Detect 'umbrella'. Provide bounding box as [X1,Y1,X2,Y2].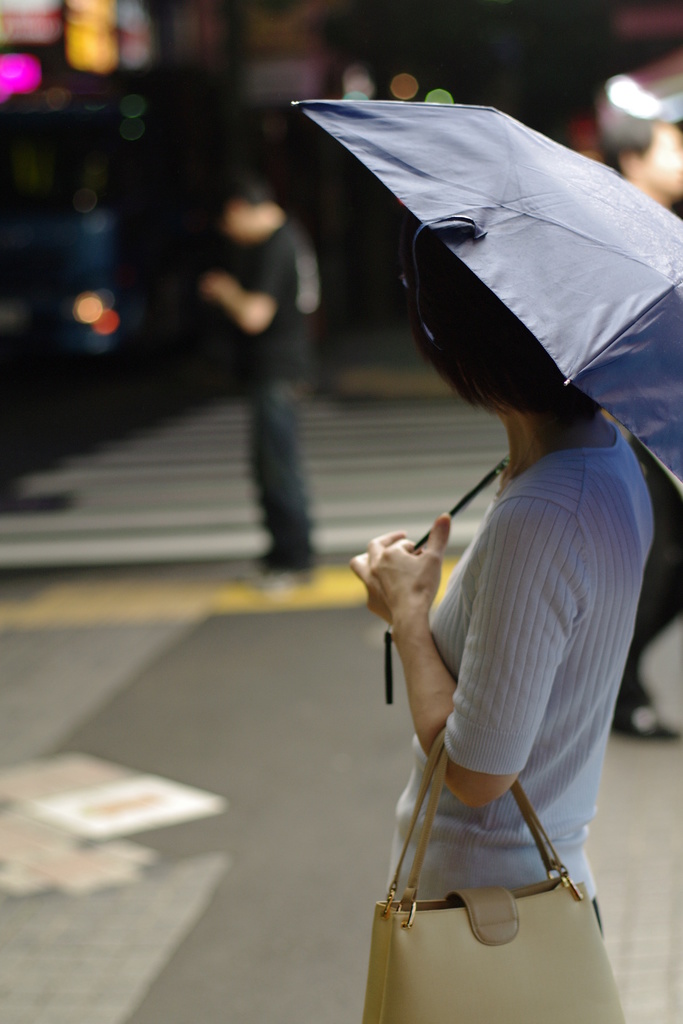
[292,102,682,703].
